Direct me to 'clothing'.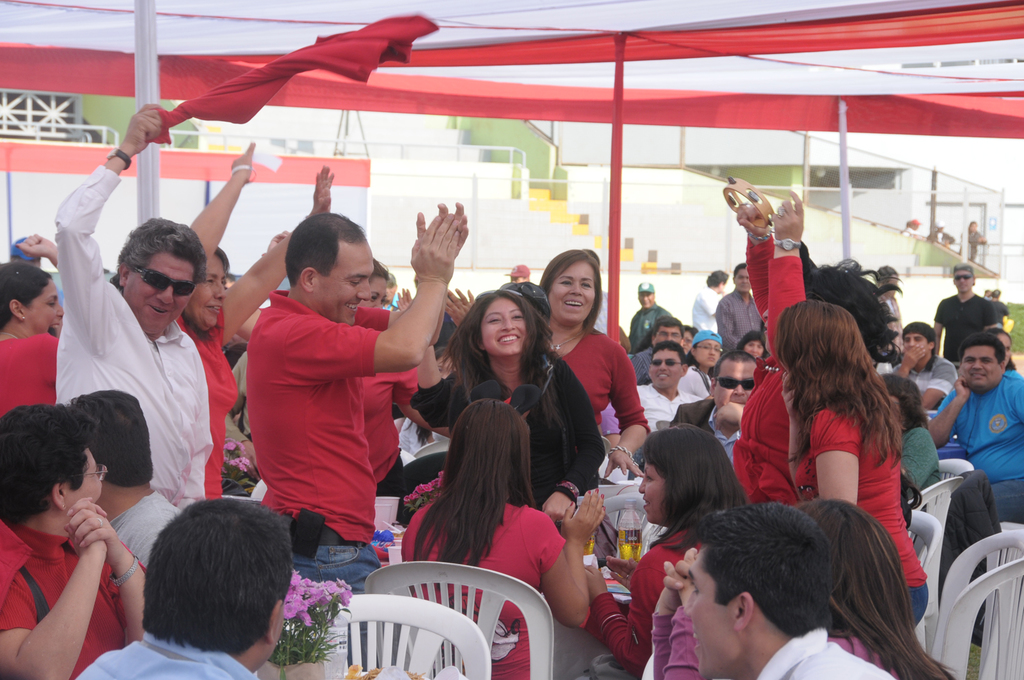
Direction: region(933, 296, 999, 364).
